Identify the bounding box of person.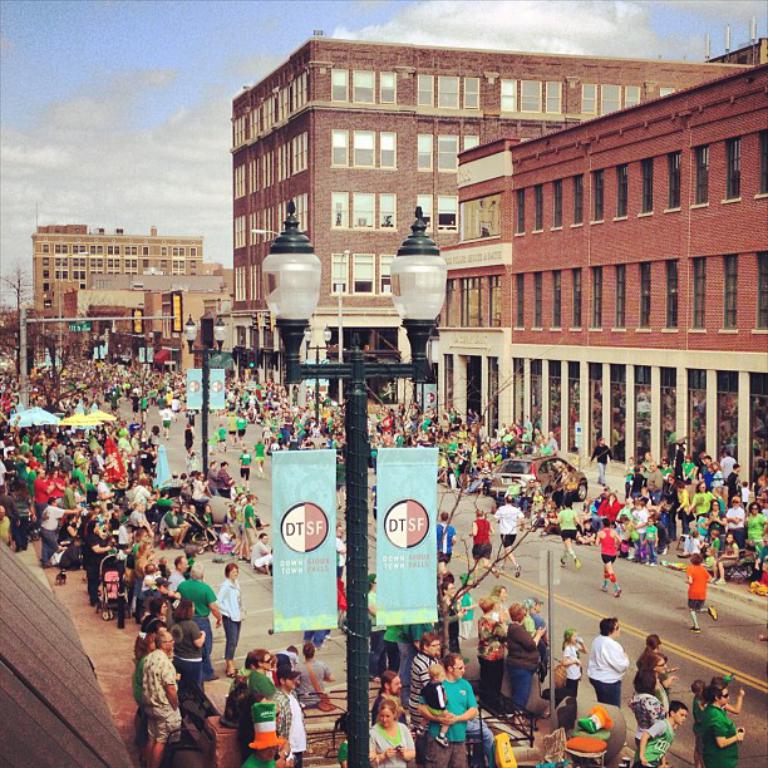
[635, 699, 693, 764].
